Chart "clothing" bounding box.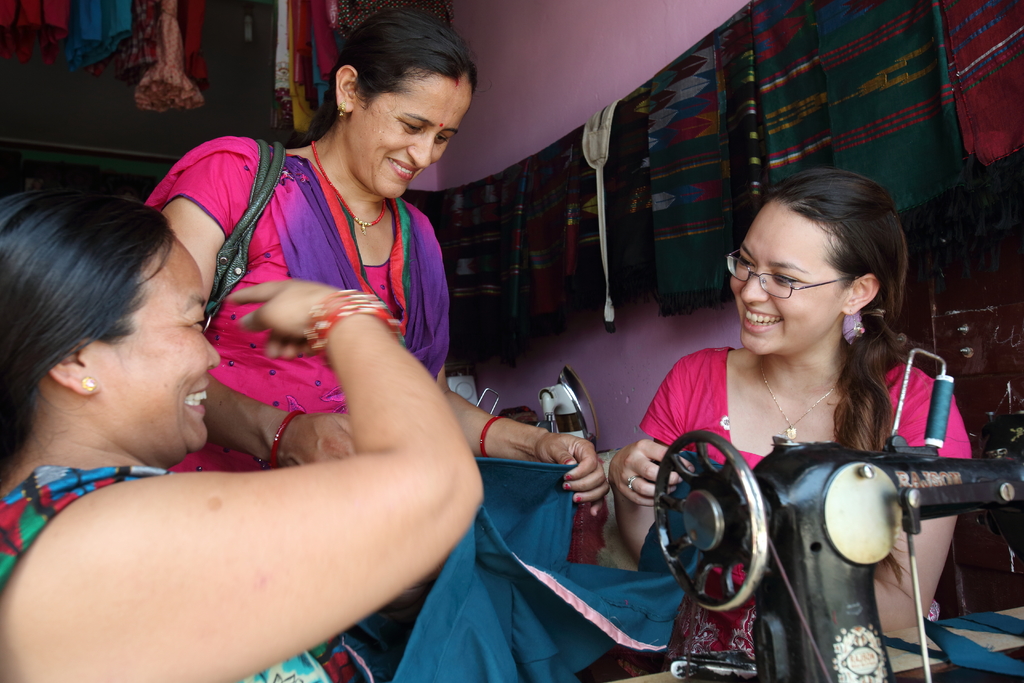
Charted: locate(164, 132, 463, 518).
